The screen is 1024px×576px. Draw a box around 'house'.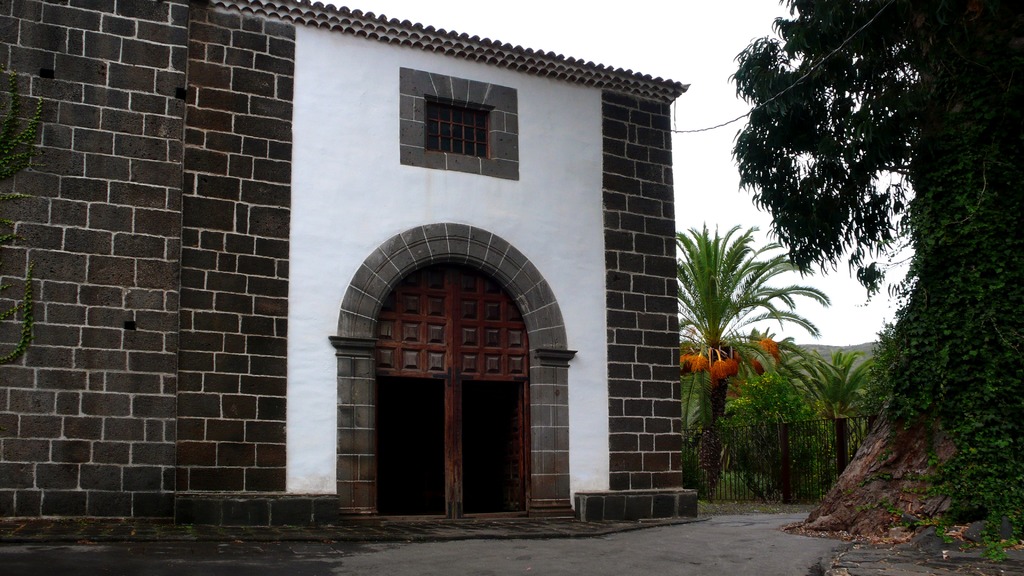
pyautogui.locateOnScreen(0, 0, 695, 516).
